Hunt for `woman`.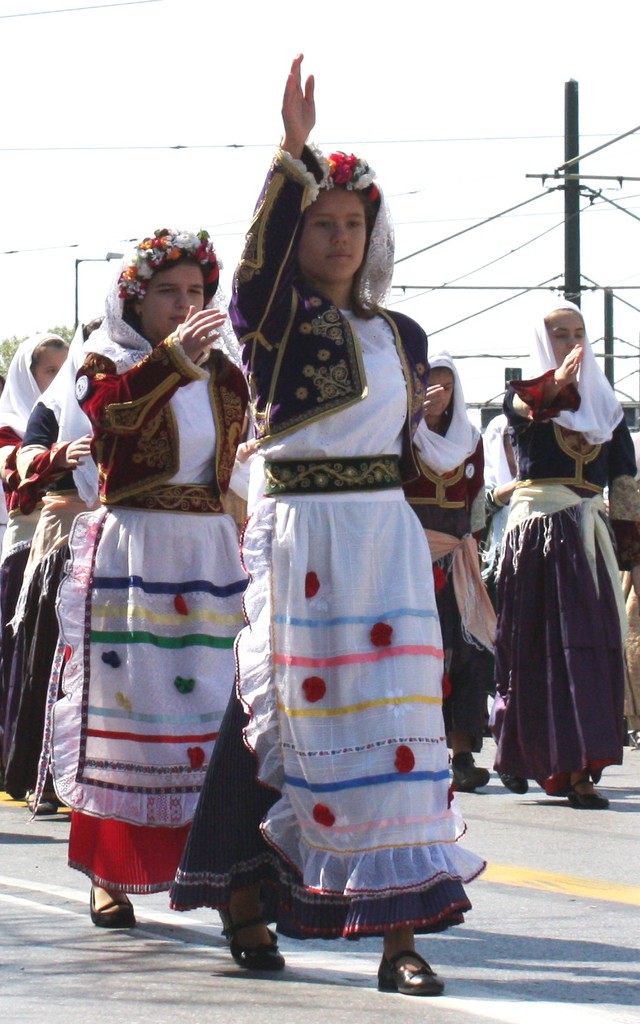
Hunted down at [491,300,639,808].
